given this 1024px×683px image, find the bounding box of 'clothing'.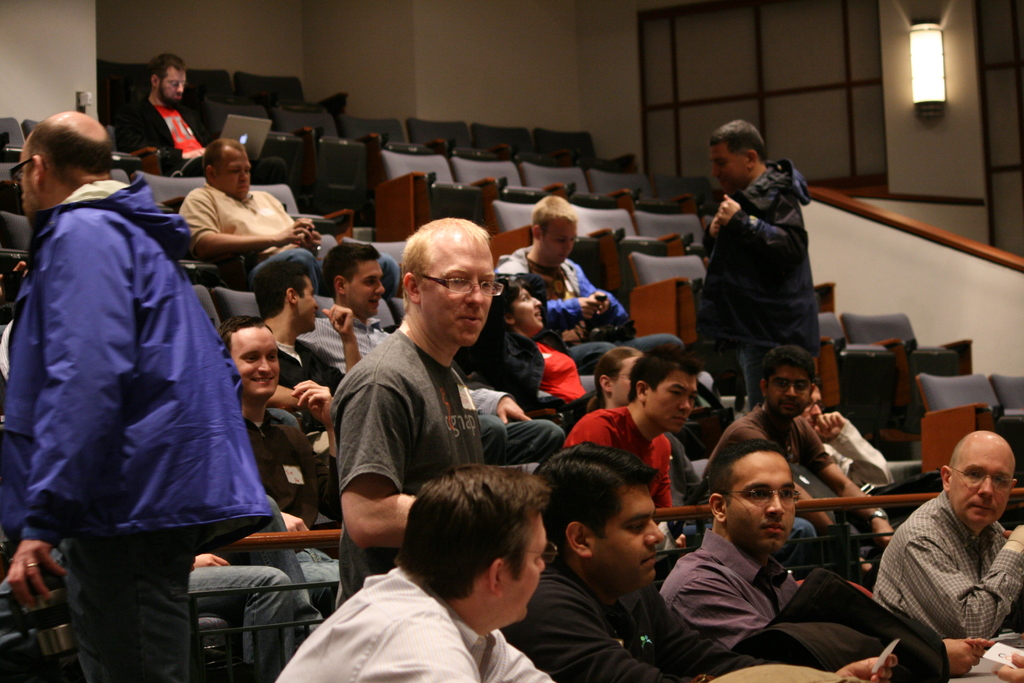
pyautogui.locateOnScreen(276, 547, 552, 682).
